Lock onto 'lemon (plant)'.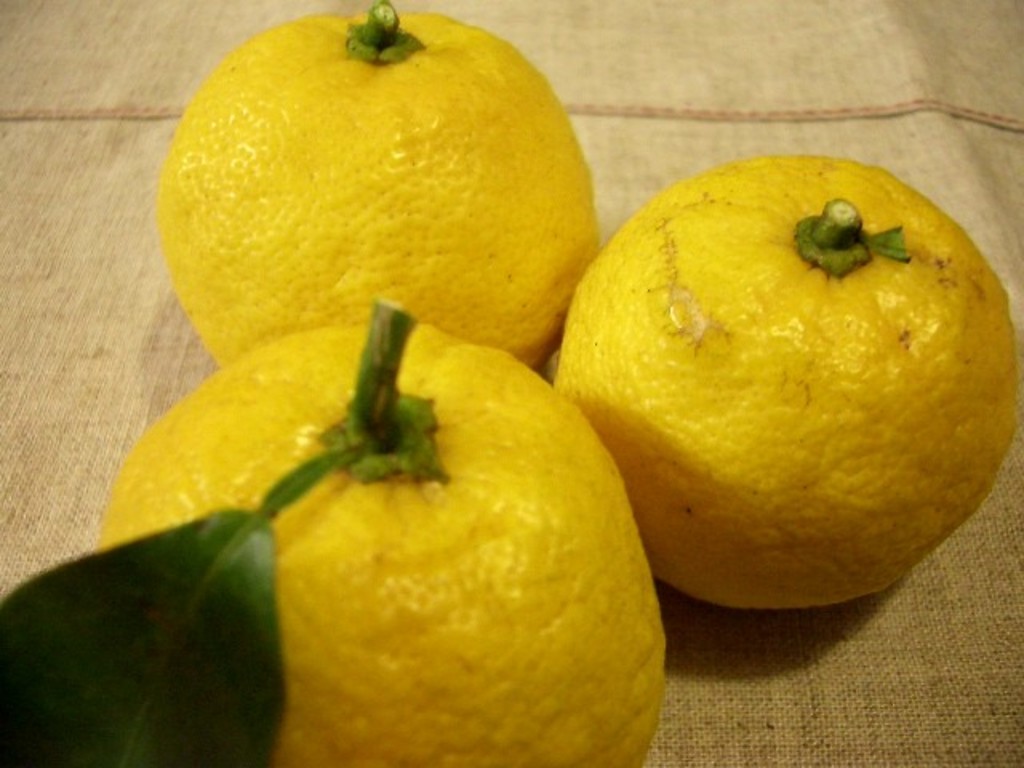
Locked: {"left": 152, "top": 13, "right": 598, "bottom": 368}.
